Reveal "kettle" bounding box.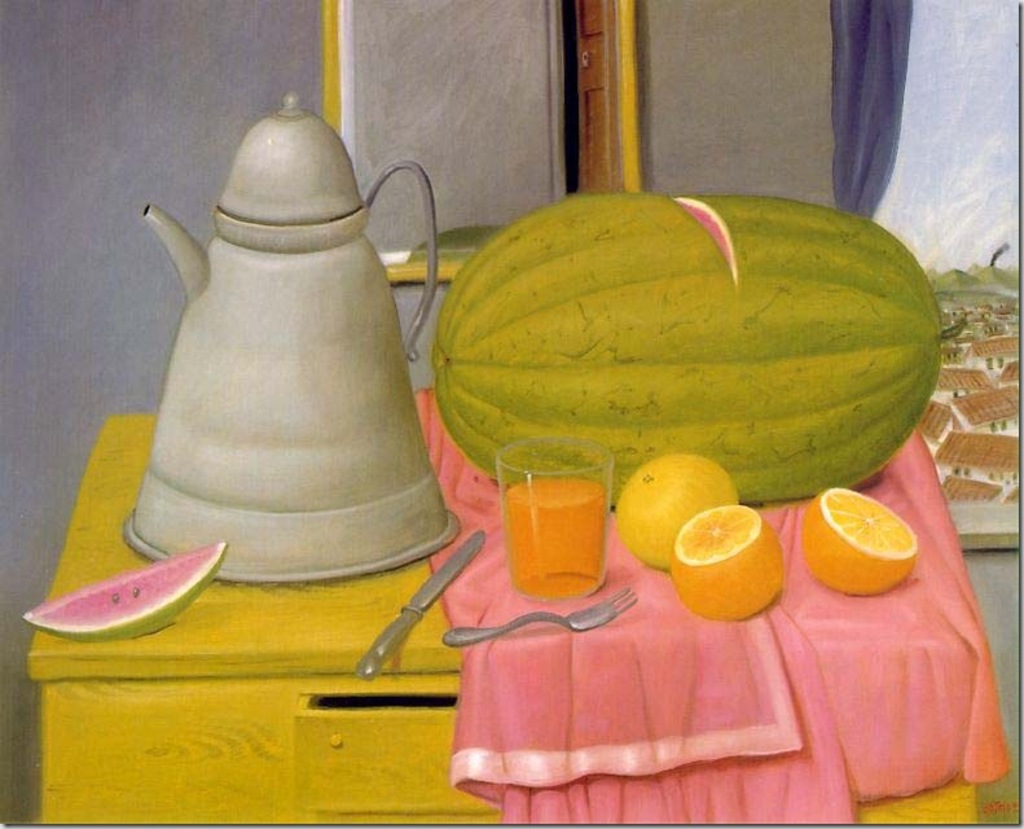
Revealed: 113, 96, 461, 589.
